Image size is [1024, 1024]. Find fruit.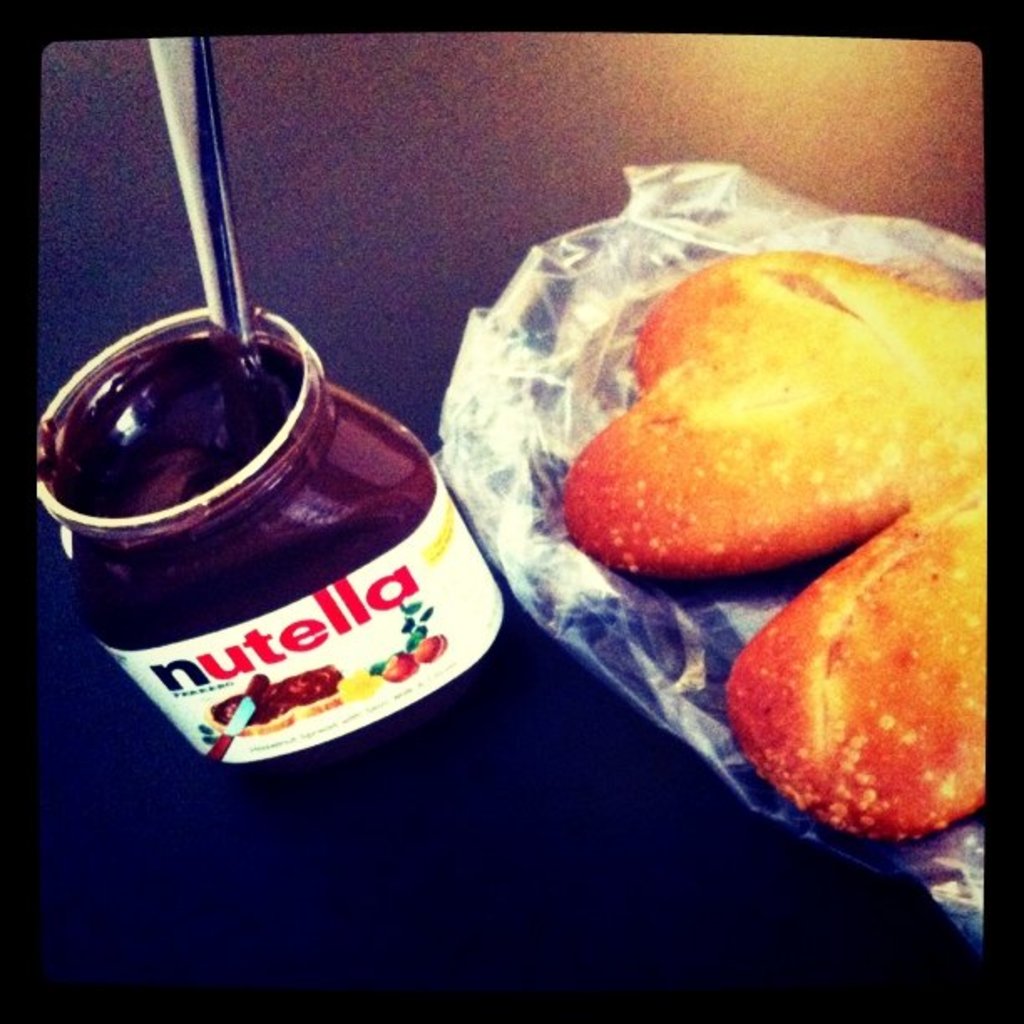
{"x1": 415, "y1": 632, "x2": 447, "y2": 666}.
